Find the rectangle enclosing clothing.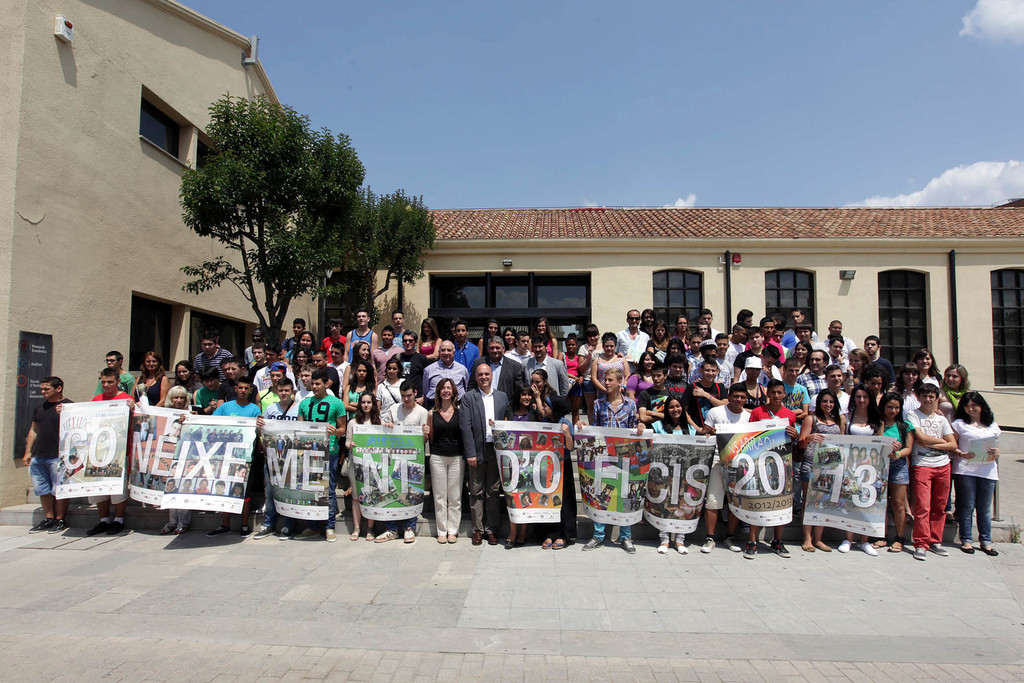
bbox=[390, 403, 440, 538].
